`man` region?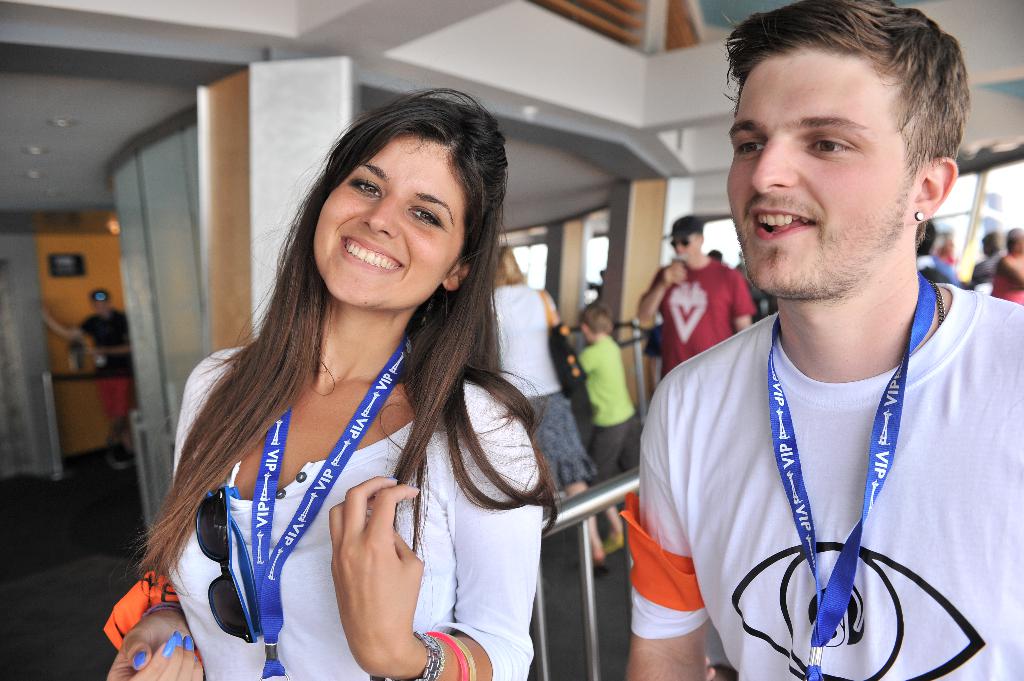
{"left": 40, "top": 289, "right": 135, "bottom": 474}
